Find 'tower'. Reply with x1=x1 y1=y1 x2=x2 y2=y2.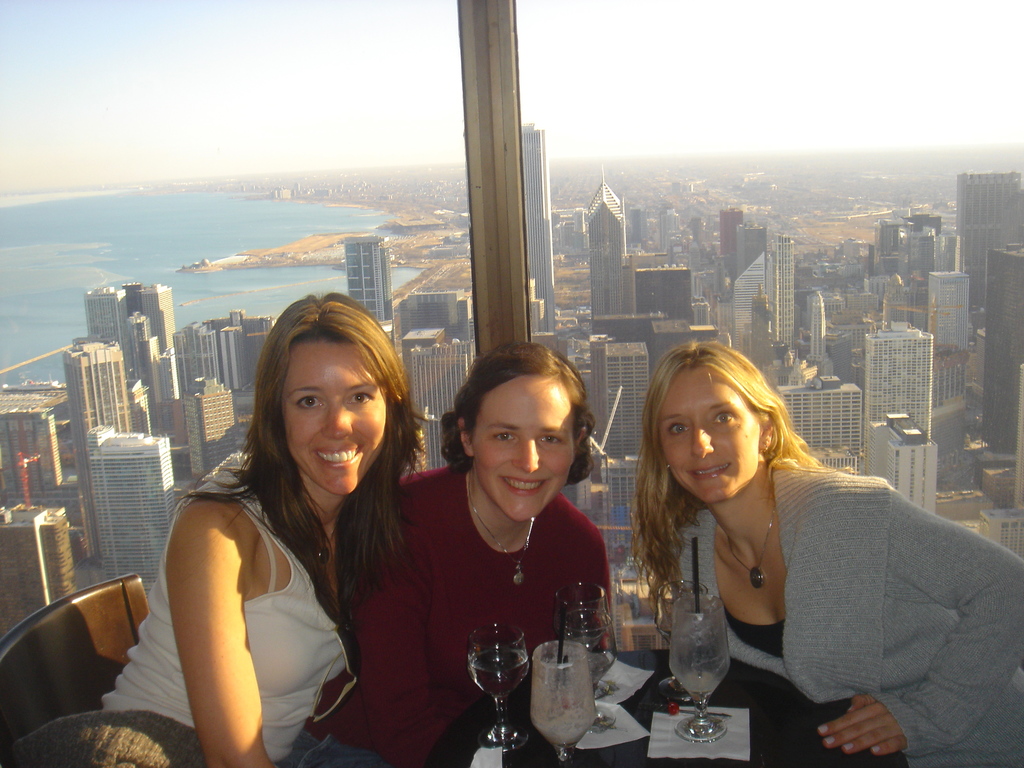
x1=0 y1=392 x2=77 y2=516.
